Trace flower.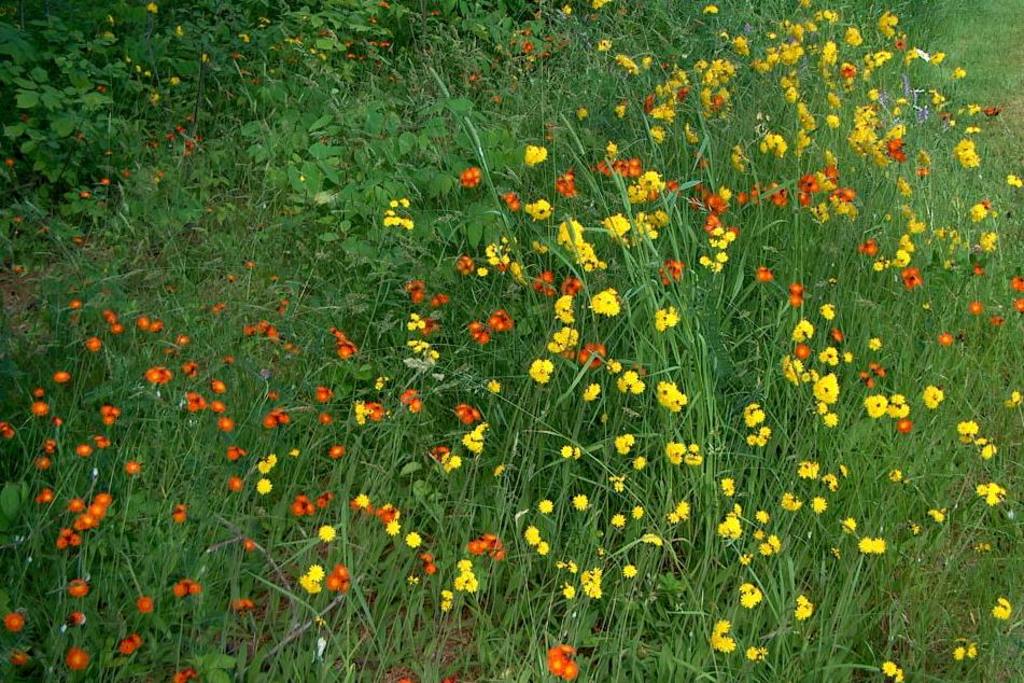
Traced to 376:502:399:536.
